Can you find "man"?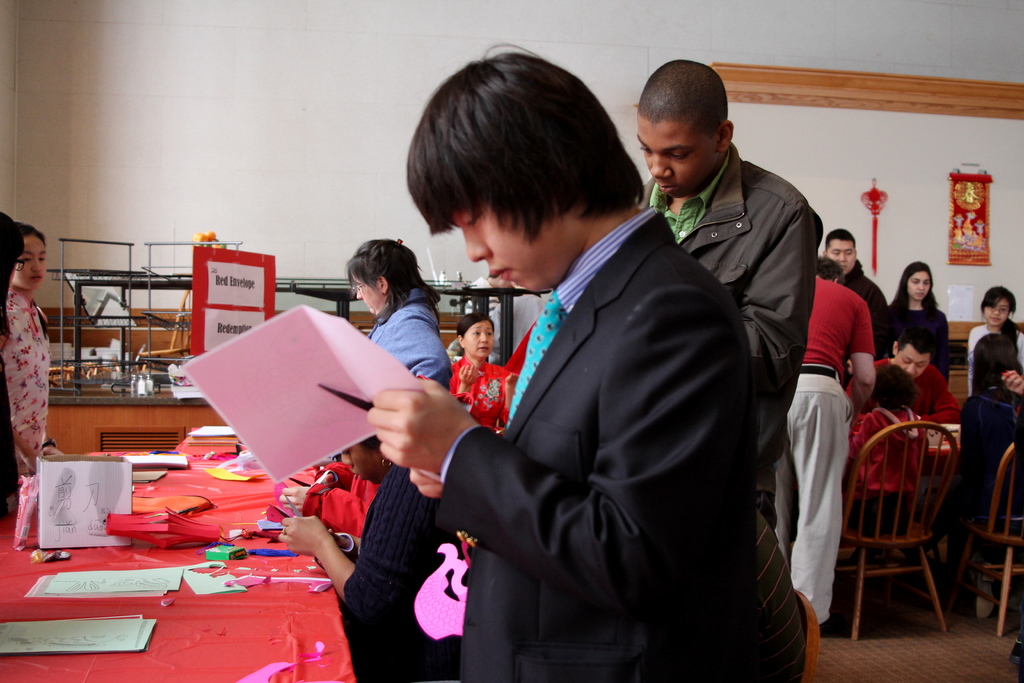
Yes, bounding box: box(636, 55, 824, 466).
